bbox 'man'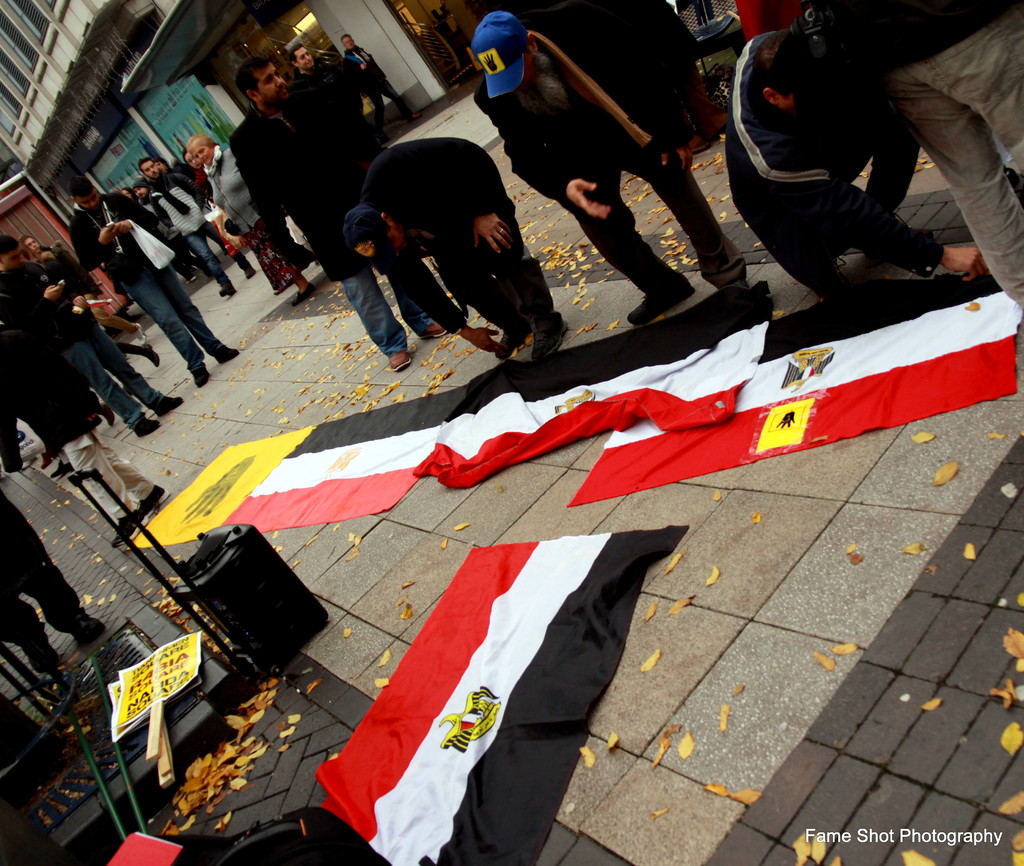
(66,176,247,388)
